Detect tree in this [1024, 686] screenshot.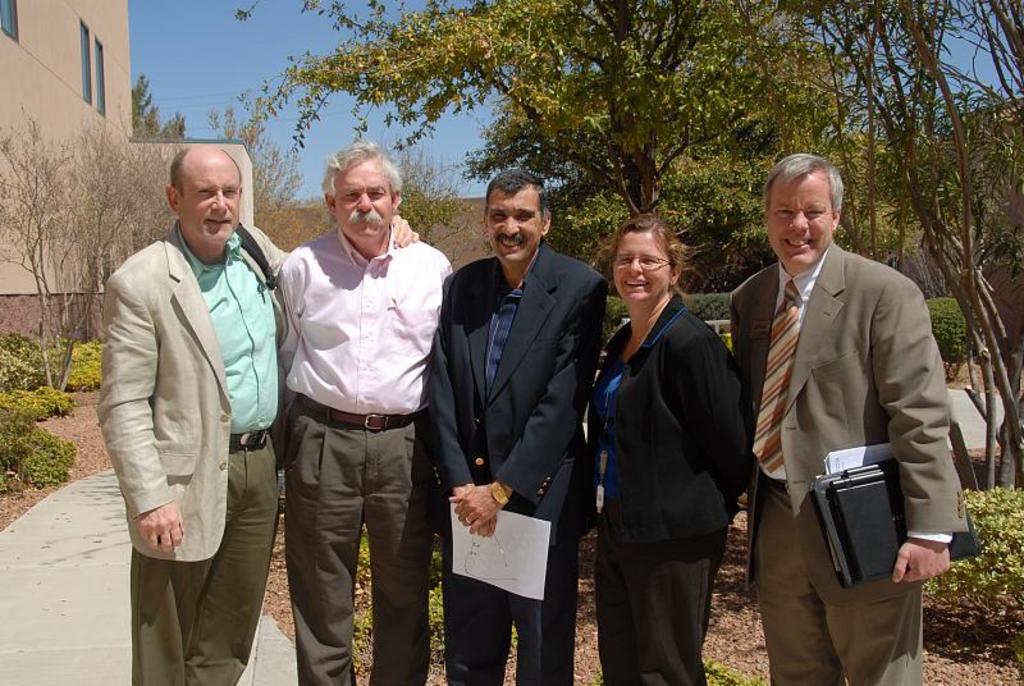
Detection: (244,41,899,248).
